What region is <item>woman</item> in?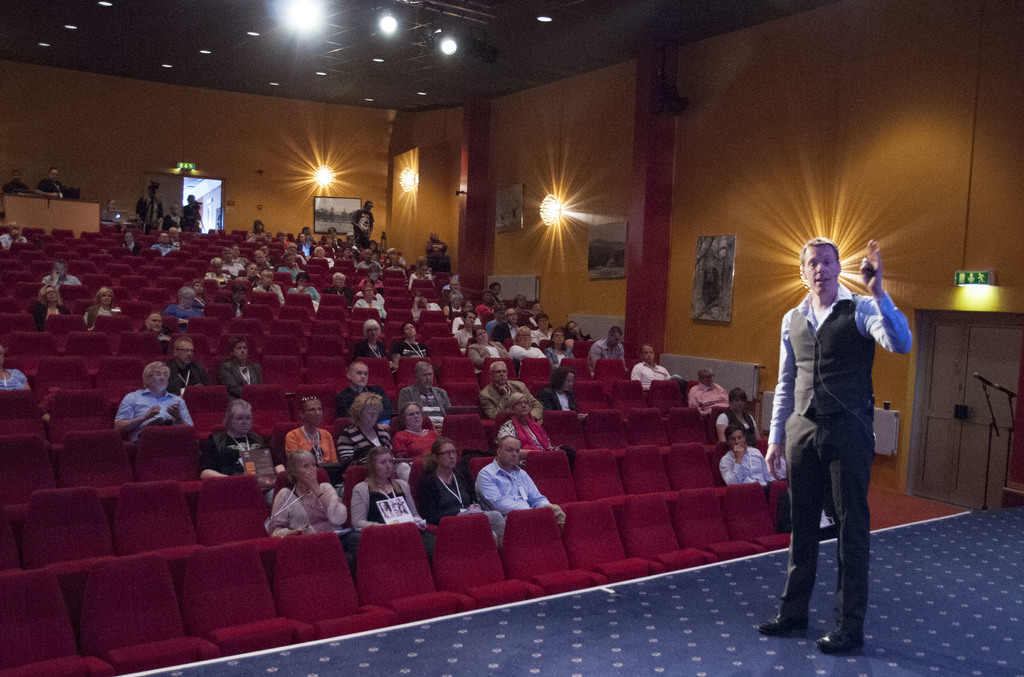
450/298/481/336.
